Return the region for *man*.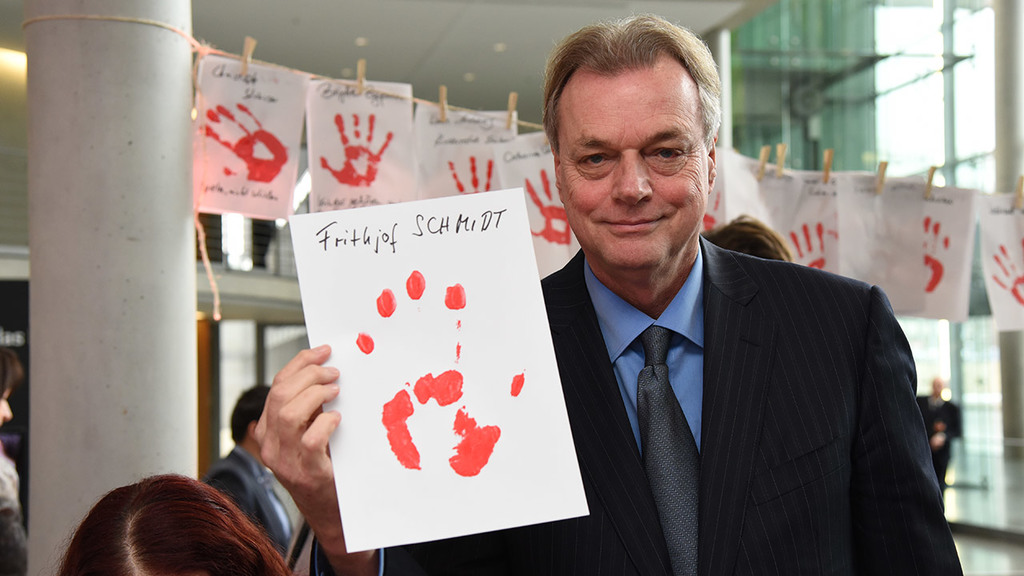
(x1=914, y1=375, x2=964, y2=501).
